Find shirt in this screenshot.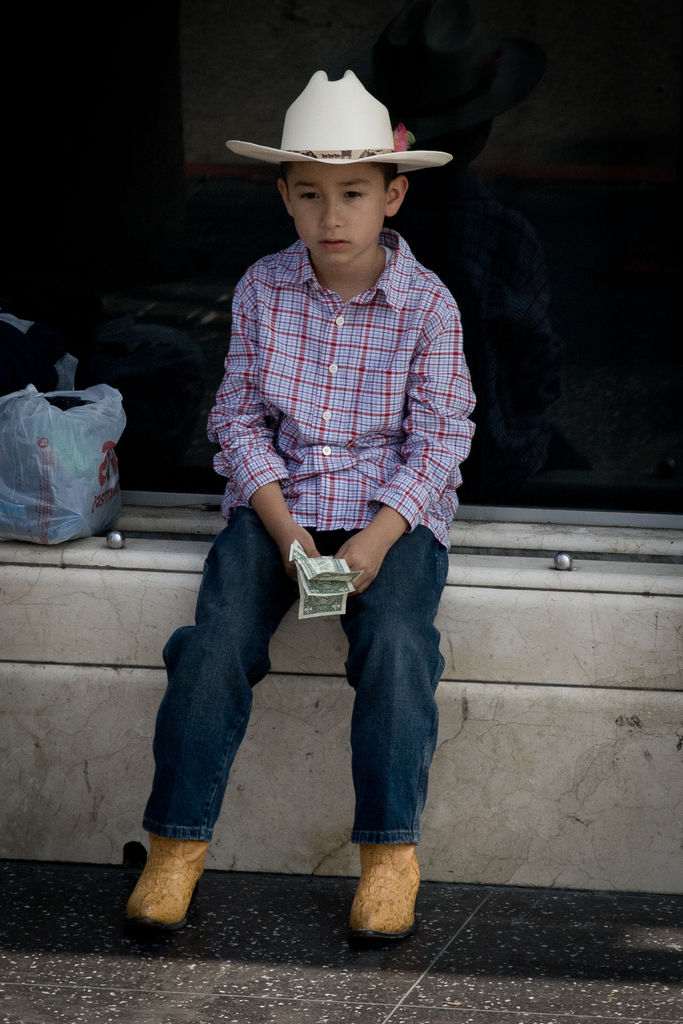
The bounding box for shirt is l=203, t=237, r=478, b=554.
